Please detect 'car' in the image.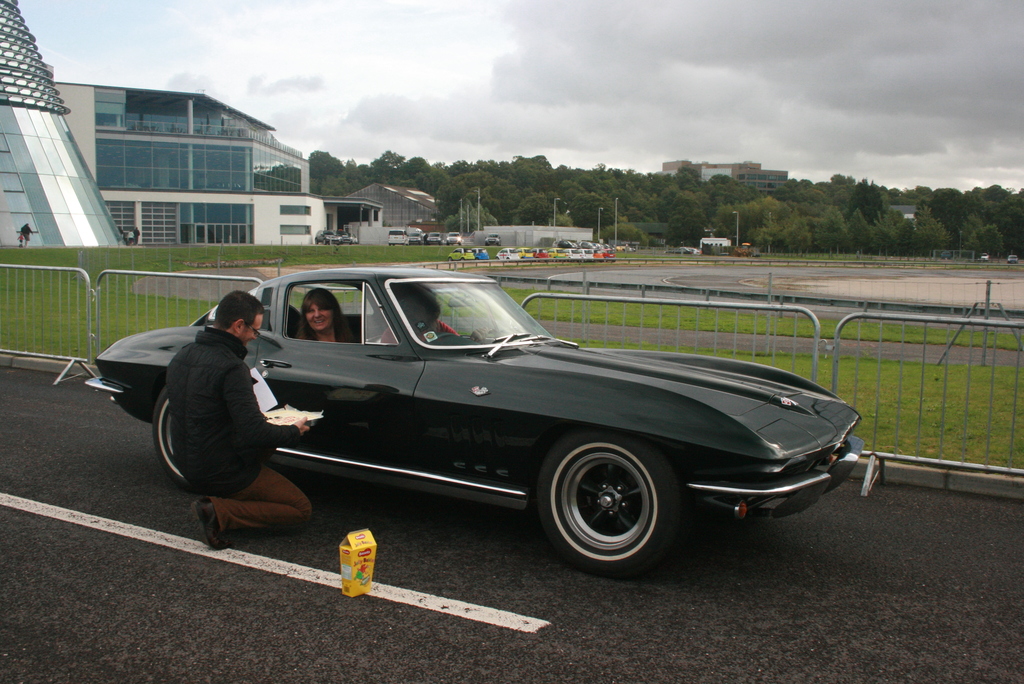
[left=314, top=228, right=340, bottom=245].
